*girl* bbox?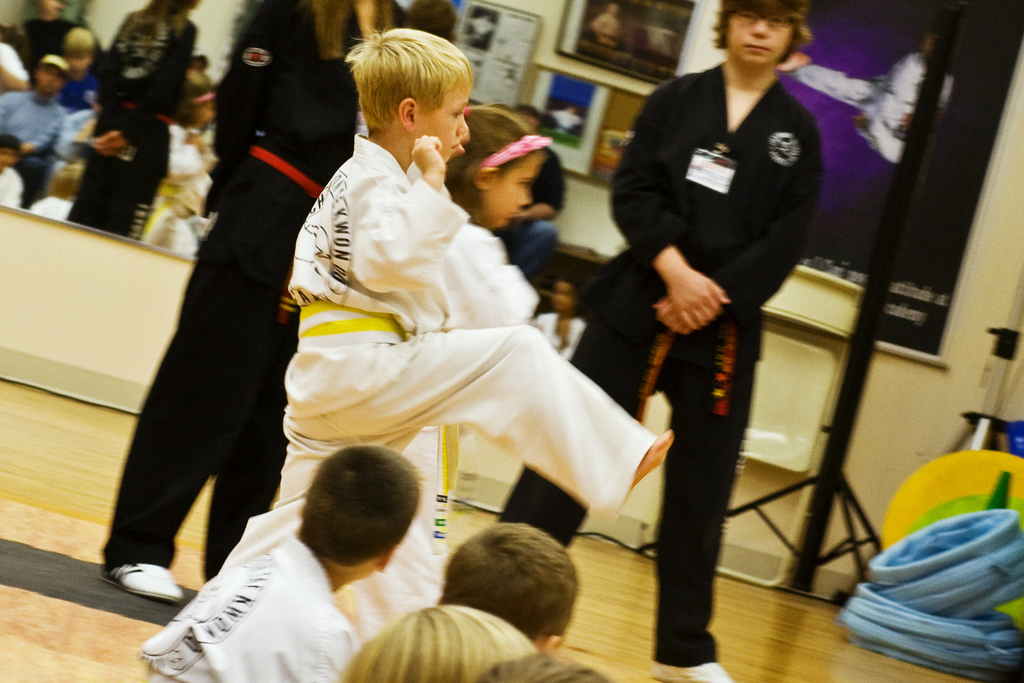
crop(143, 79, 214, 250)
